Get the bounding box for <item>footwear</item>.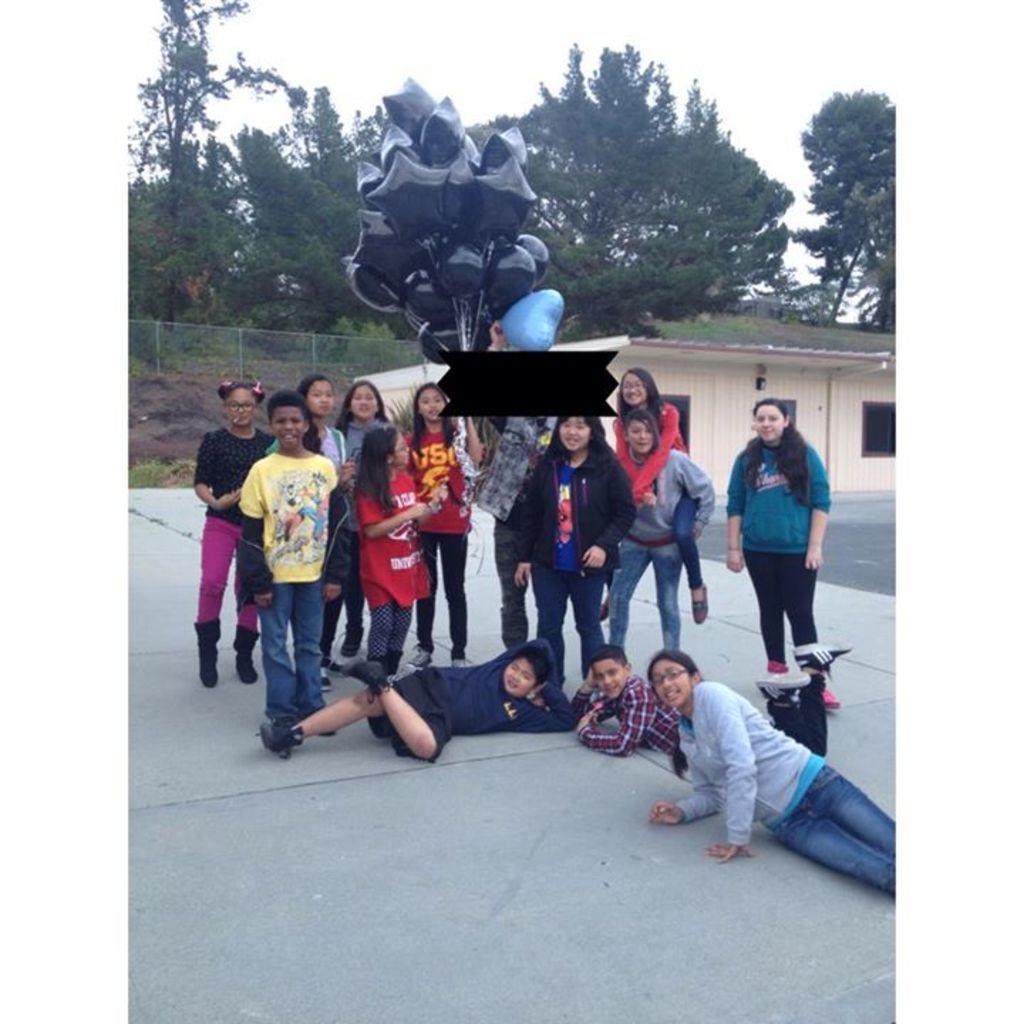
BBox(789, 636, 856, 668).
